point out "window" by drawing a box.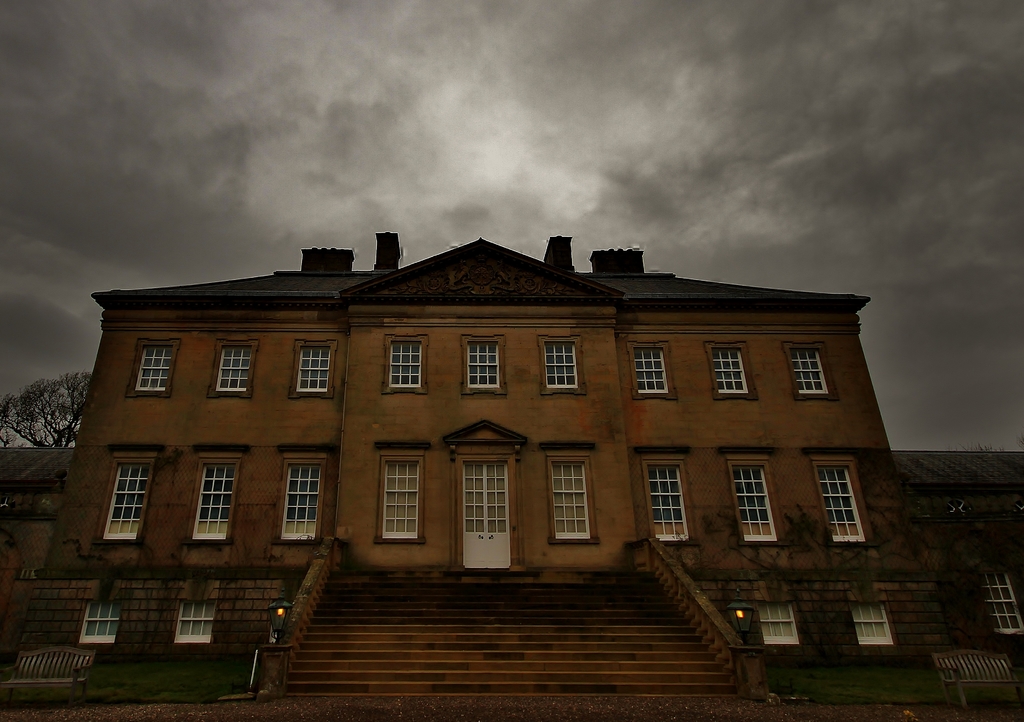
<bbox>979, 570, 1023, 634</bbox>.
